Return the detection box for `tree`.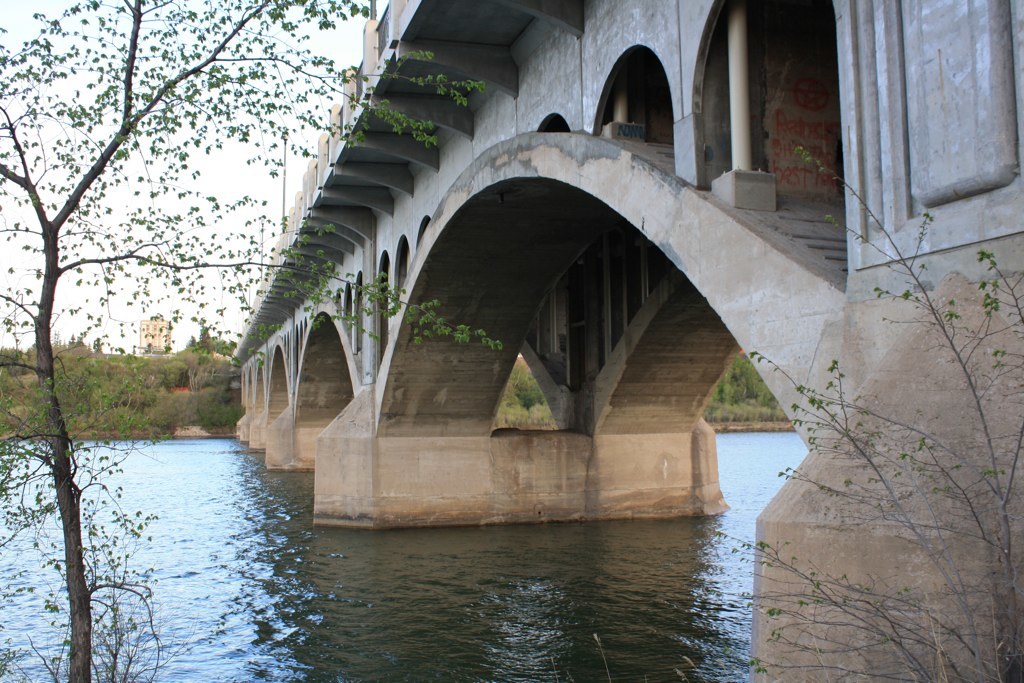
bbox=(0, 0, 506, 682).
